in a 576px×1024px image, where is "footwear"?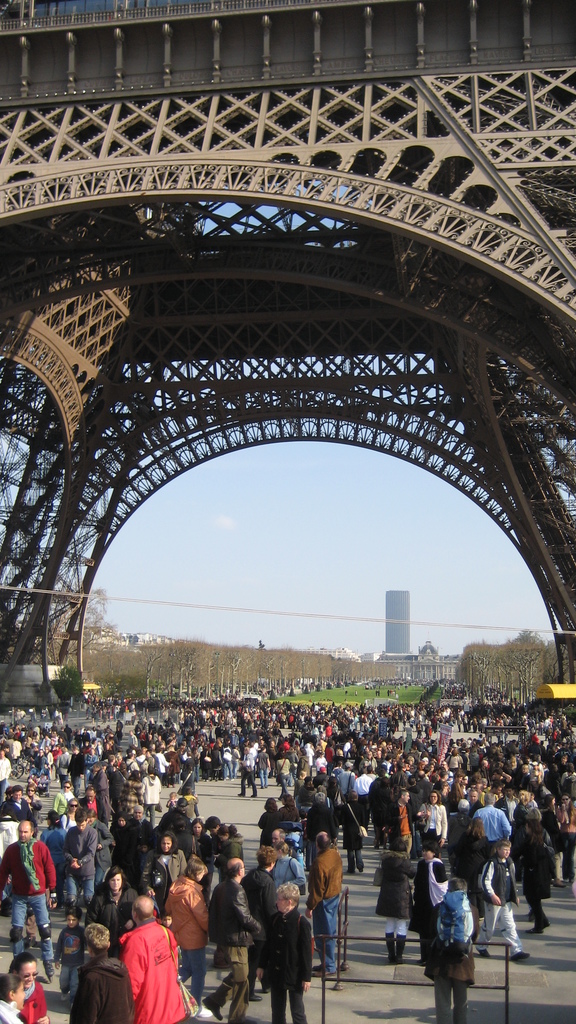
(x1=508, y1=952, x2=529, y2=964).
